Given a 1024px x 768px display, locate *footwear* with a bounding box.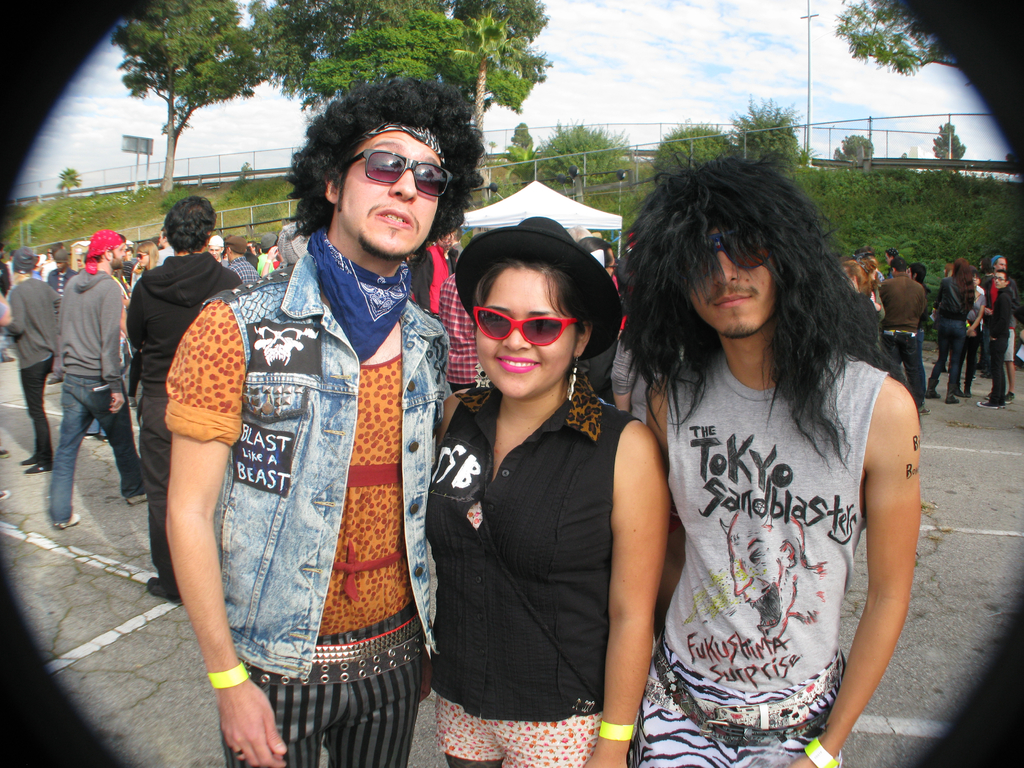
Located: [left=16, top=457, right=31, bottom=466].
